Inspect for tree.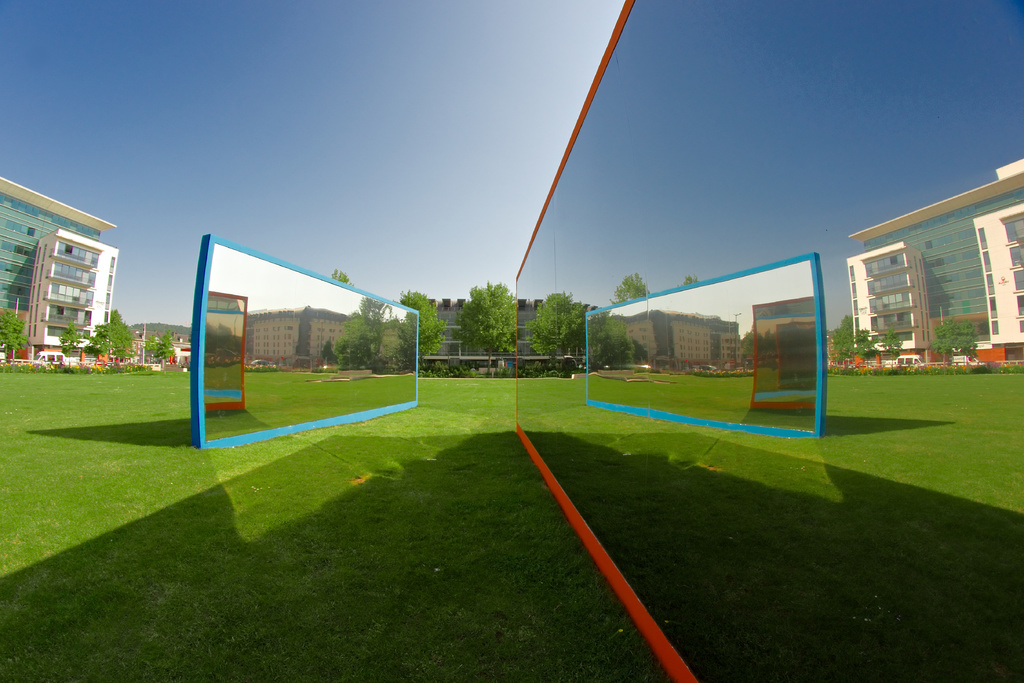
Inspection: (390,292,436,375).
